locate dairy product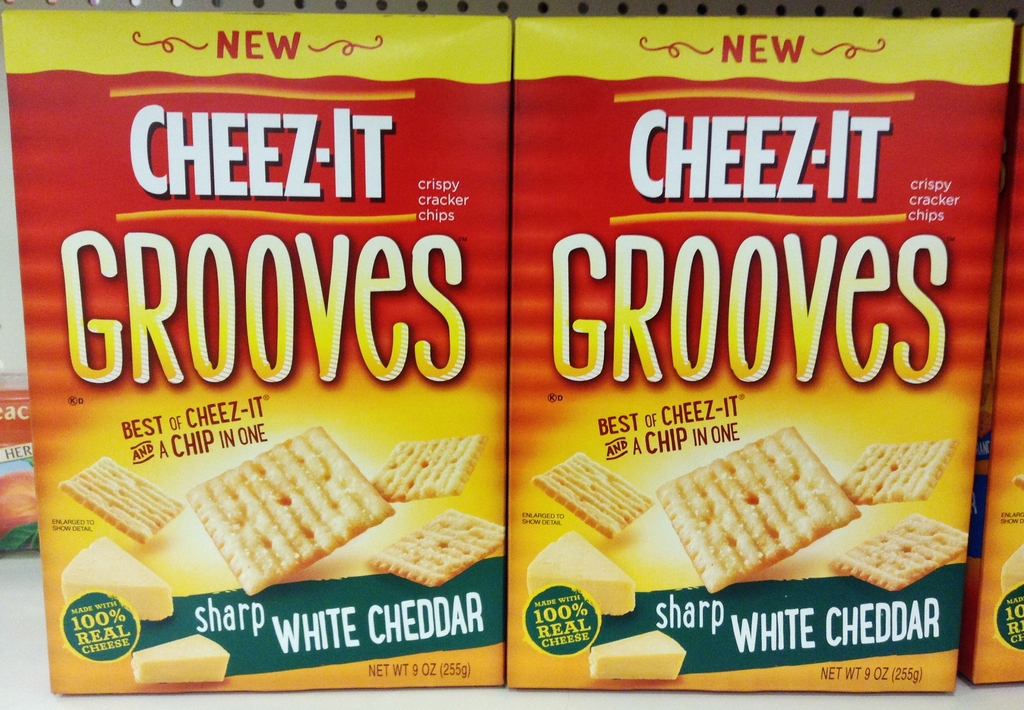
[left=531, top=530, right=636, bottom=615]
